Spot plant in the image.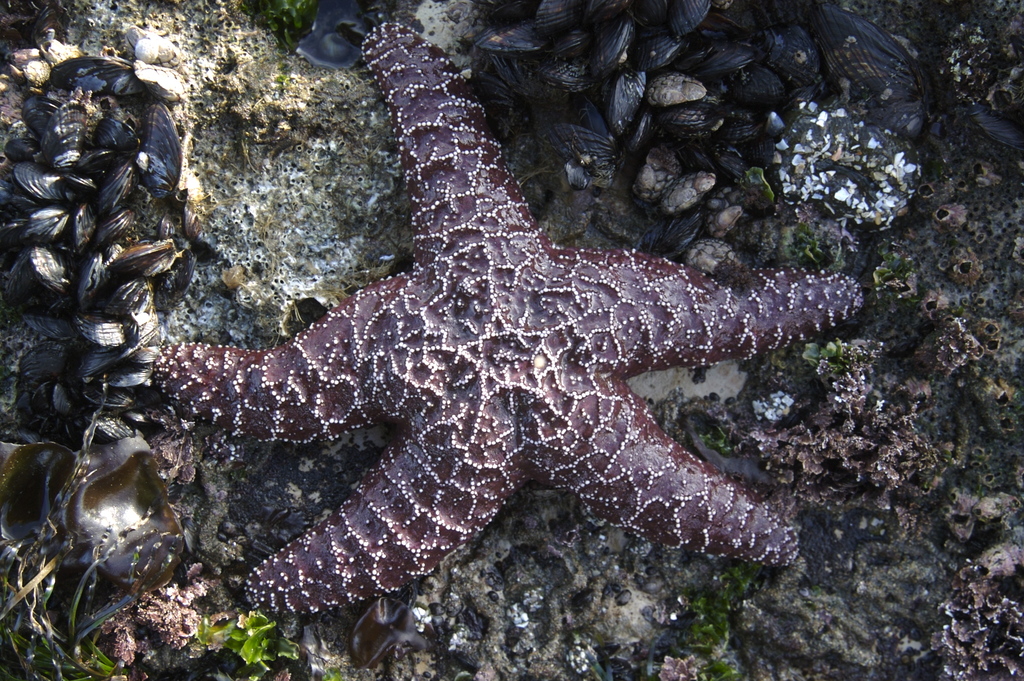
plant found at bbox(705, 425, 726, 453).
